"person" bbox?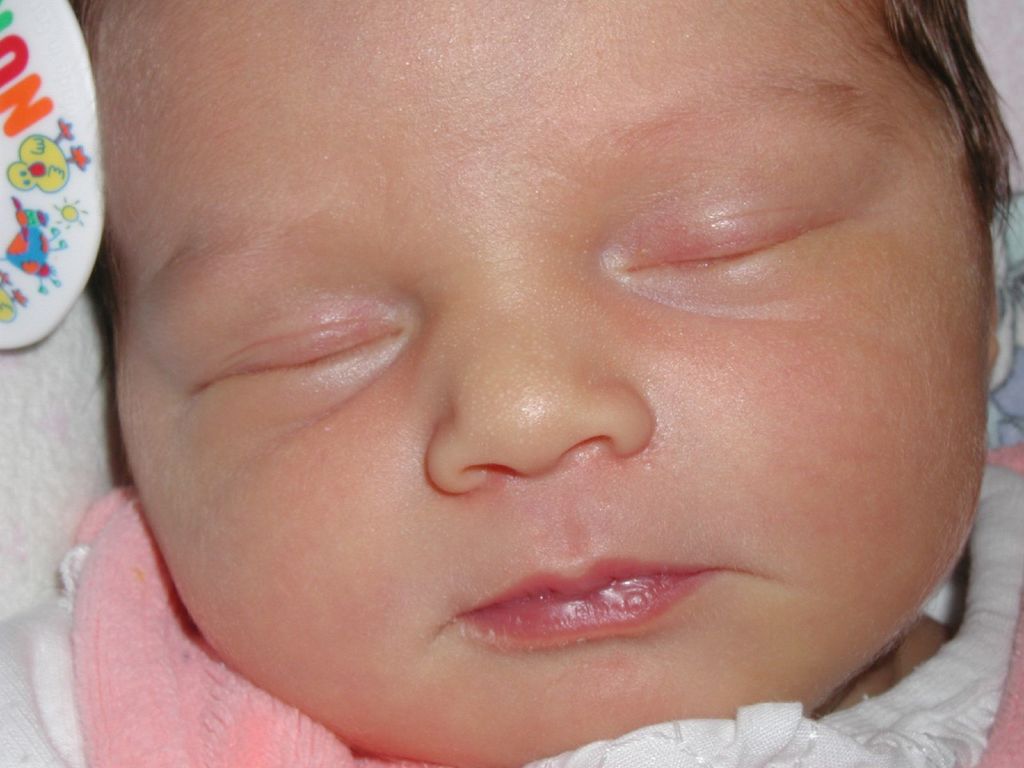
region(0, 0, 1023, 767)
